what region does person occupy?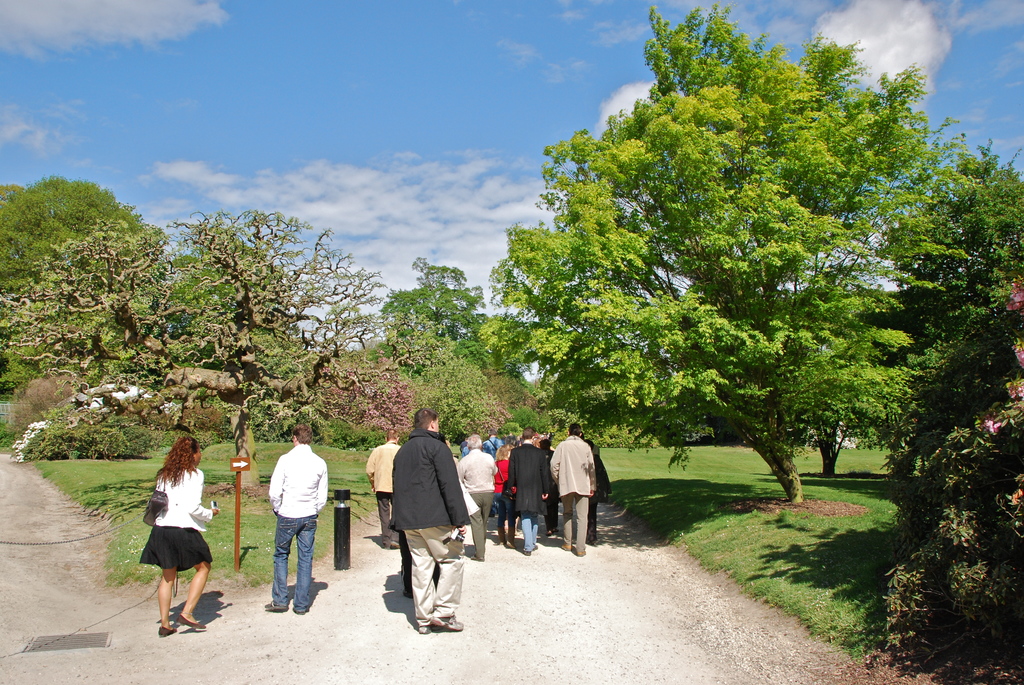
Rect(394, 409, 470, 634).
